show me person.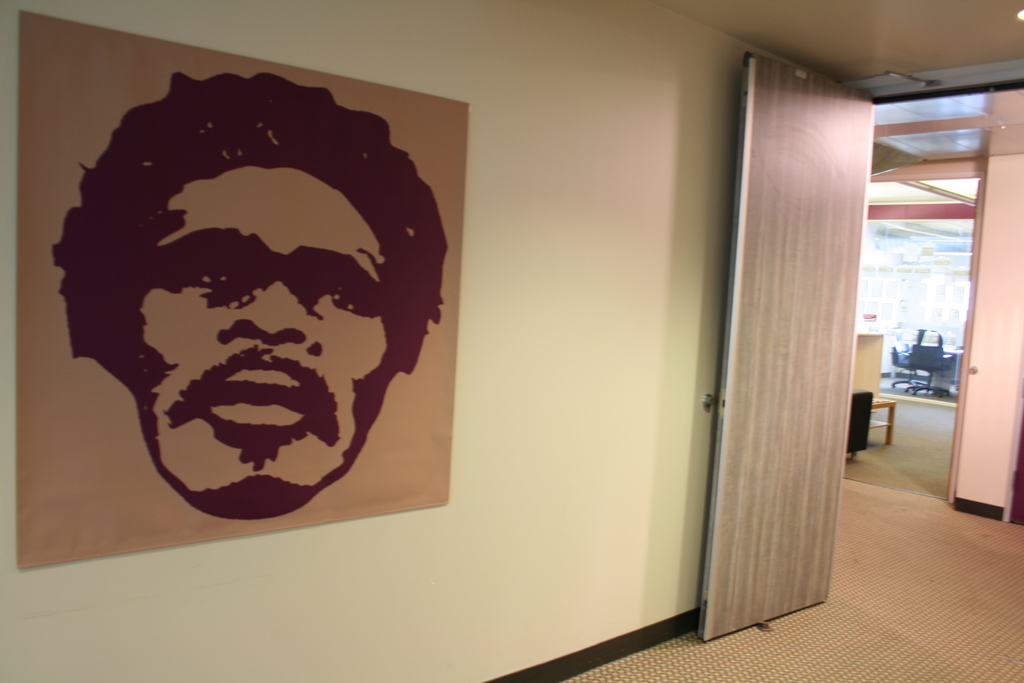
person is here: [44,122,413,513].
